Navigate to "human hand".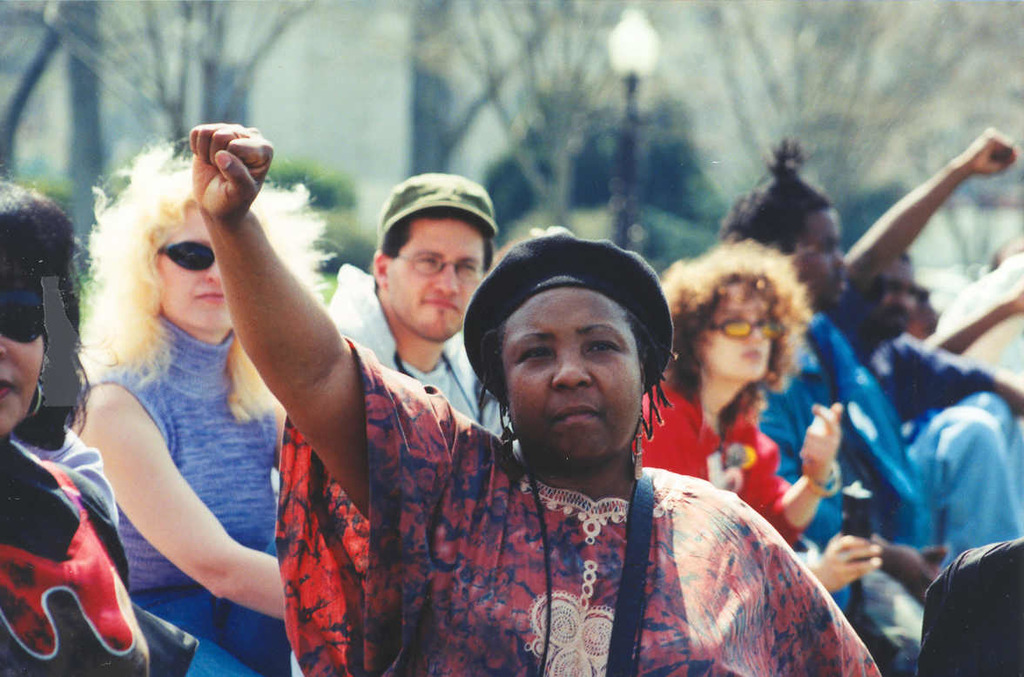
Navigation target: <region>811, 530, 886, 595</region>.
